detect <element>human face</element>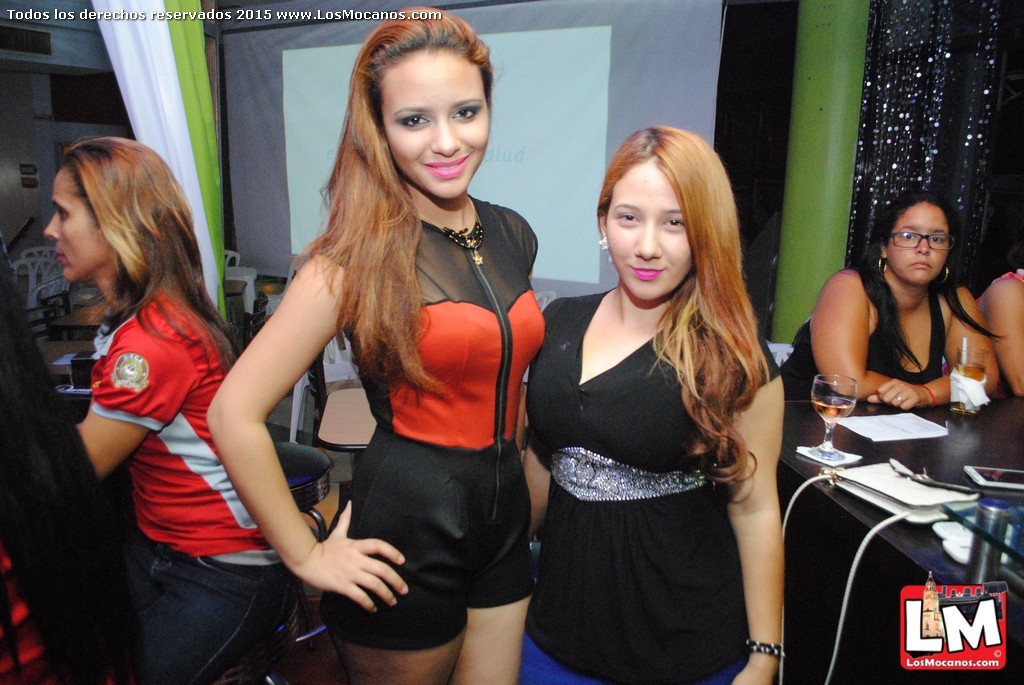
602/157/694/299
